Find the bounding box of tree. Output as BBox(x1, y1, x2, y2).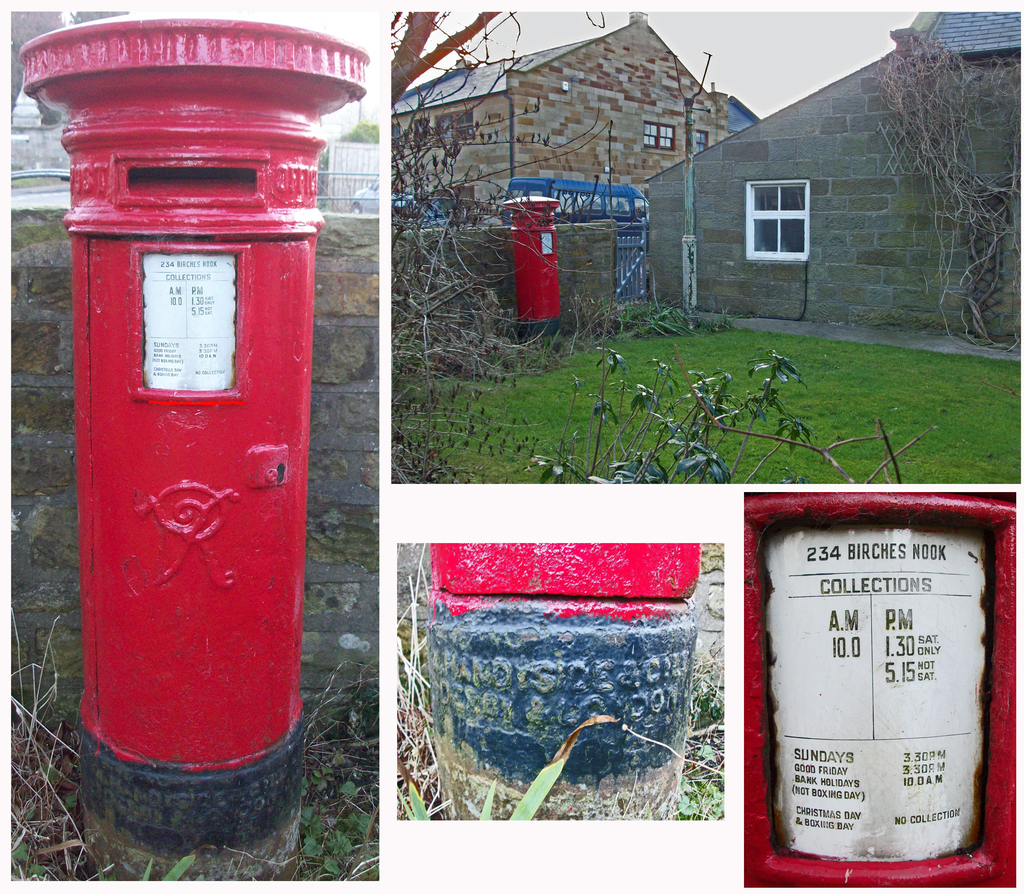
BBox(880, 24, 1023, 355).
